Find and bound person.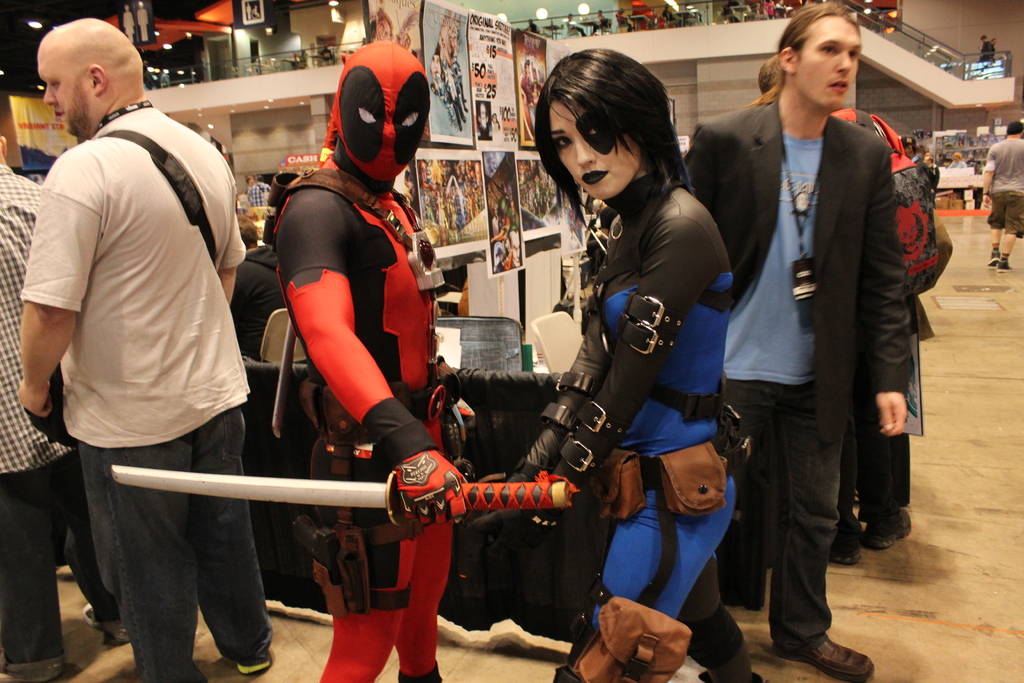
Bound: (950,151,968,168).
